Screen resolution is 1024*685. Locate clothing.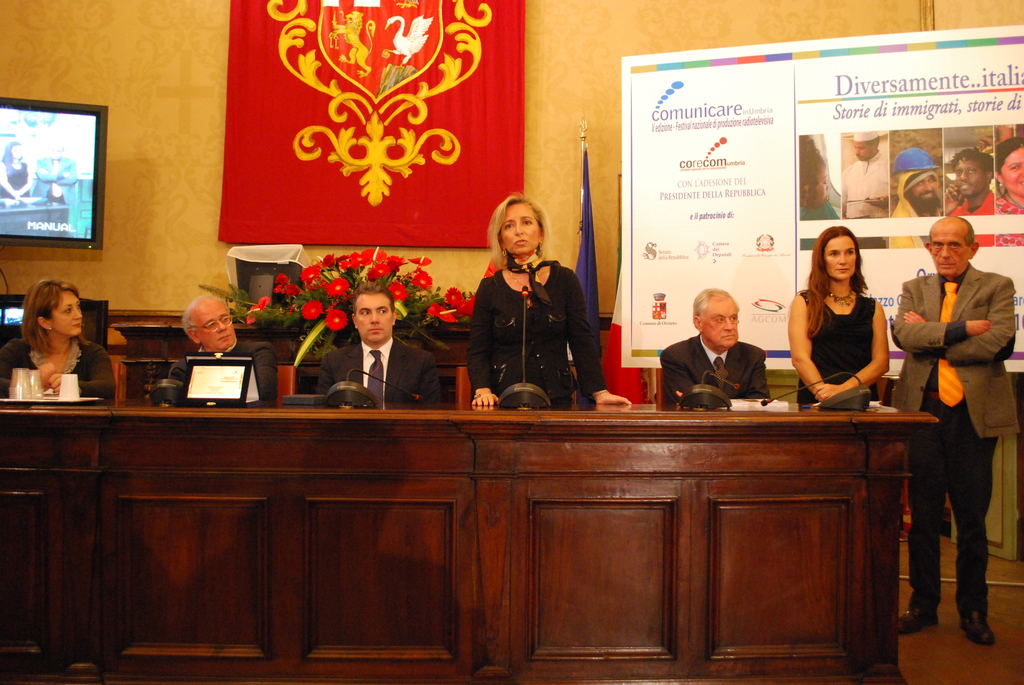
Rect(893, 265, 1012, 618).
